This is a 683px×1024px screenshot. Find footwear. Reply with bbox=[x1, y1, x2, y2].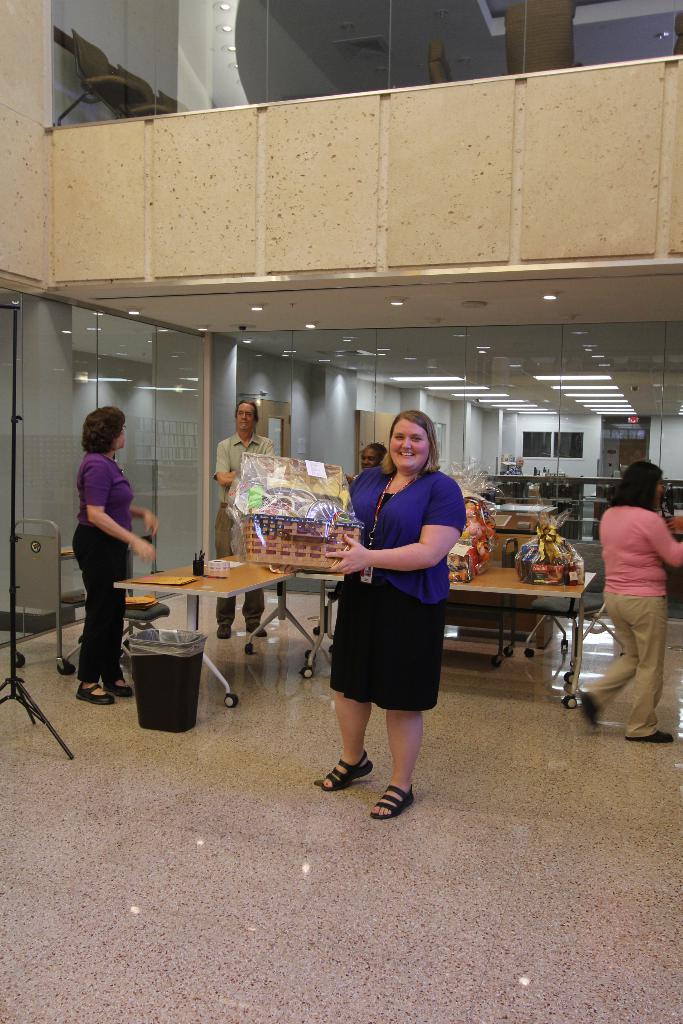
bbox=[363, 767, 431, 827].
